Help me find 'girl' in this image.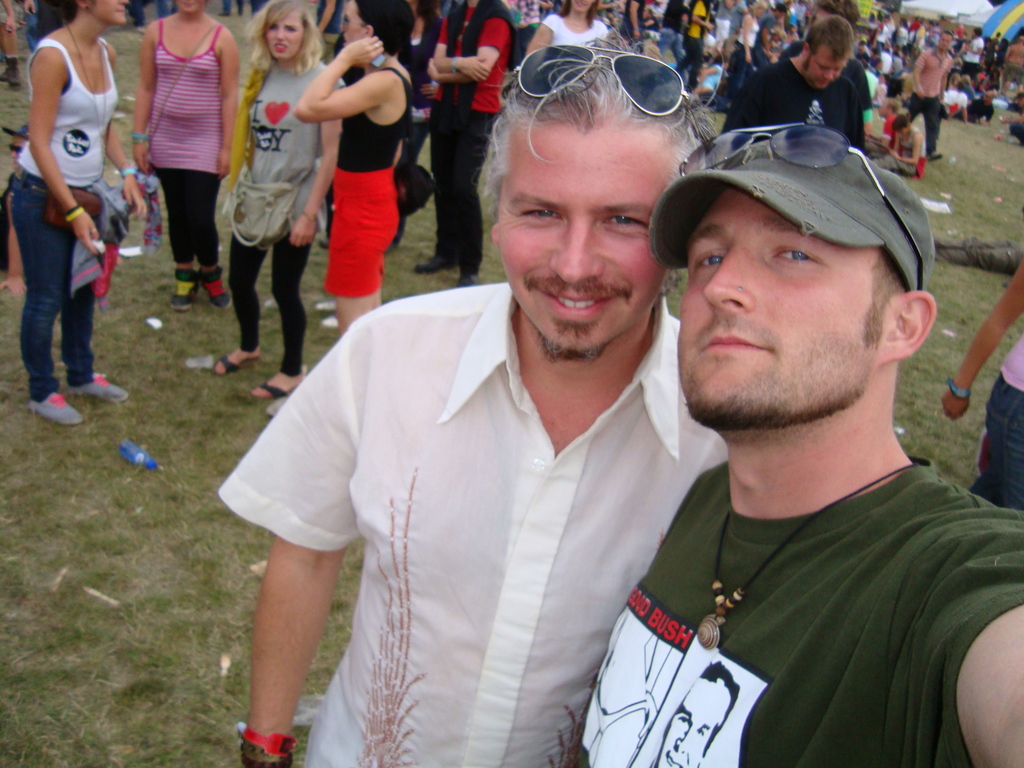
Found it: 210, 0, 346, 402.
